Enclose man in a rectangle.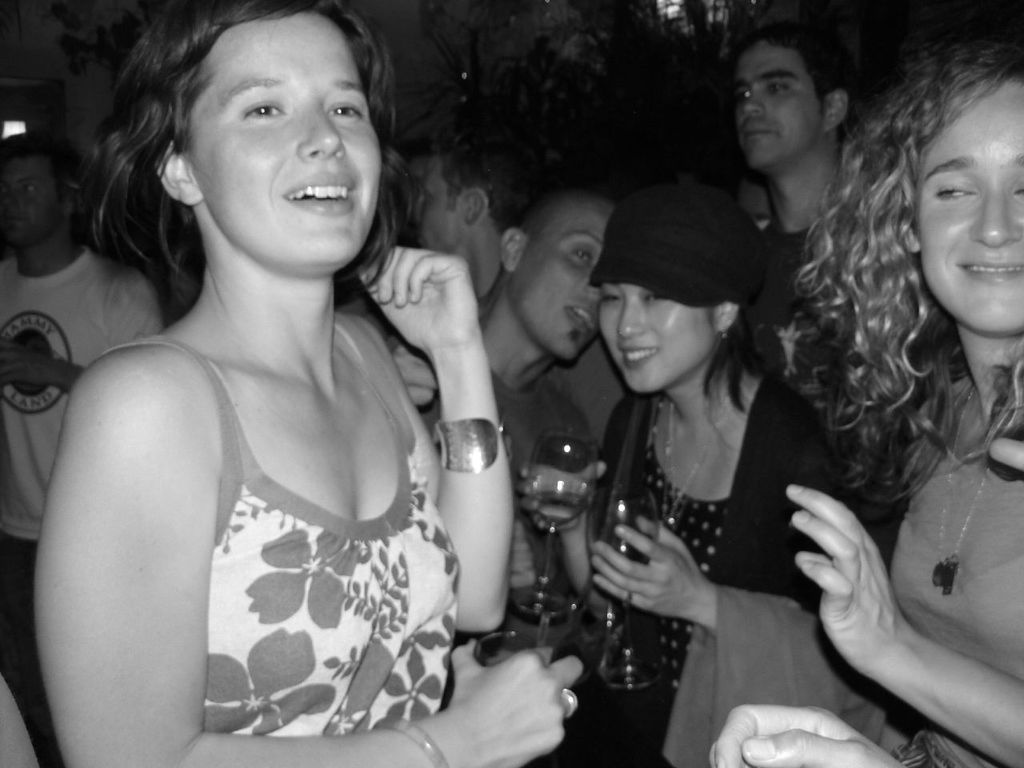
(left=392, top=186, right=618, bottom=654).
